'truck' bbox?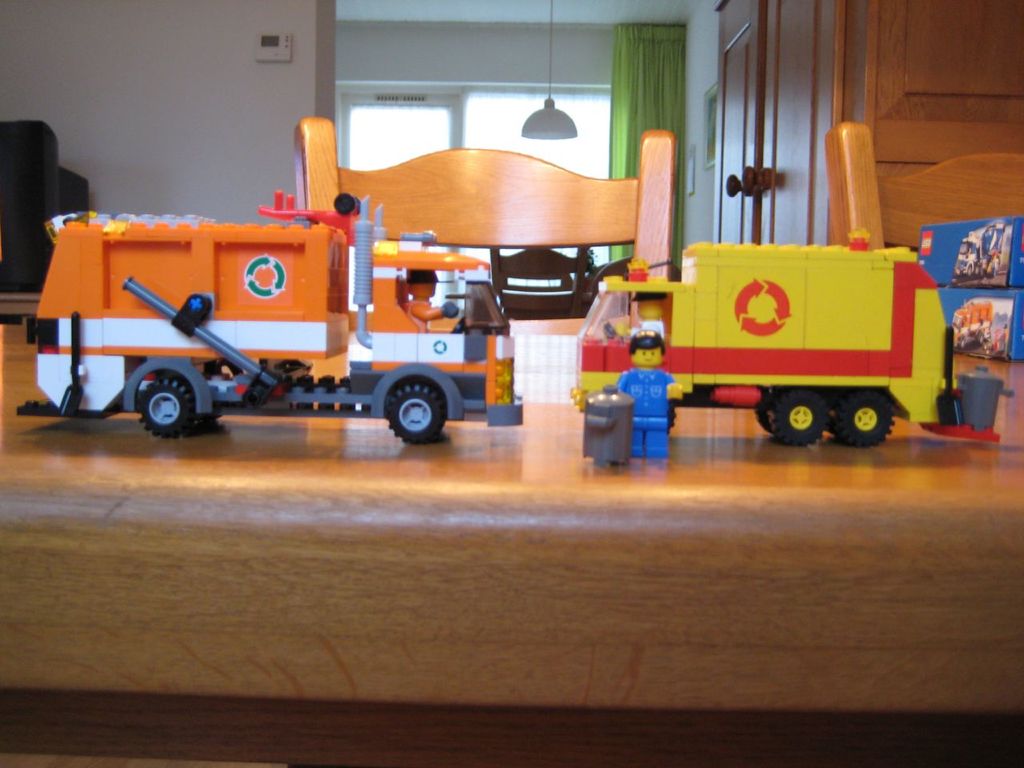
10,194,533,440
